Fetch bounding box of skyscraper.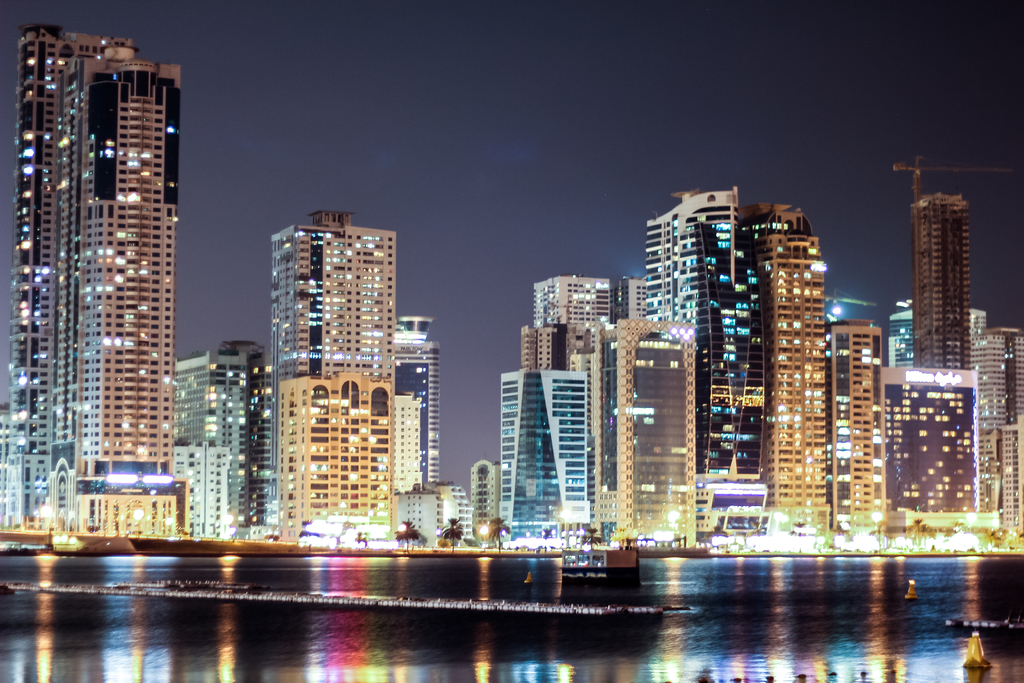
Bbox: 499:315:583:544.
